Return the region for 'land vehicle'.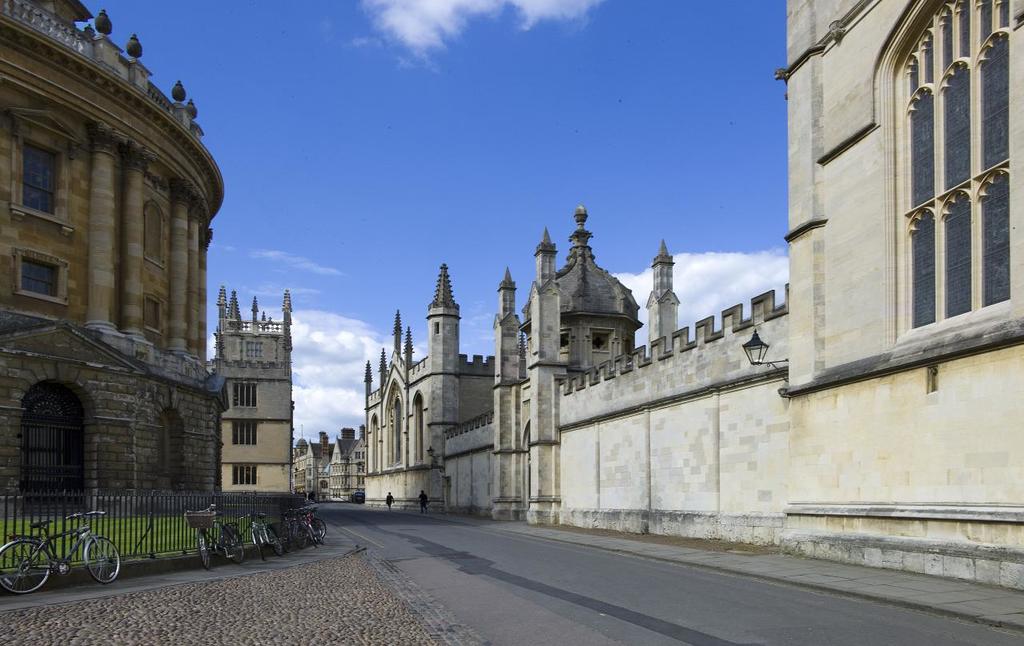
rect(0, 510, 122, 587).
